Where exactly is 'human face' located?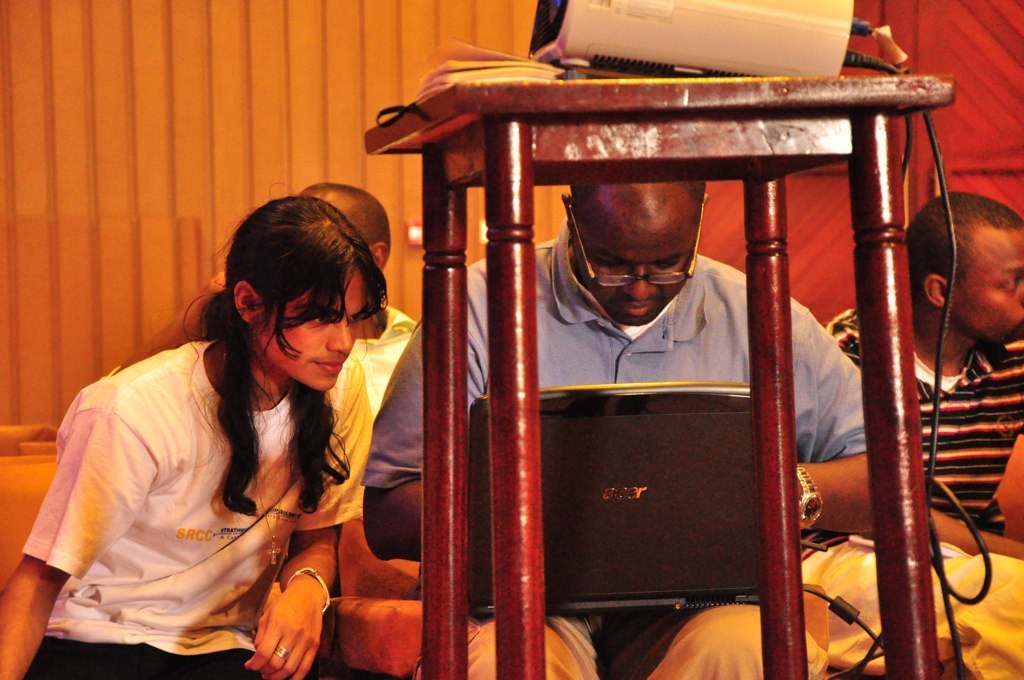
Its bounding box is [left=253, top=264, right=363, bottom=388].
